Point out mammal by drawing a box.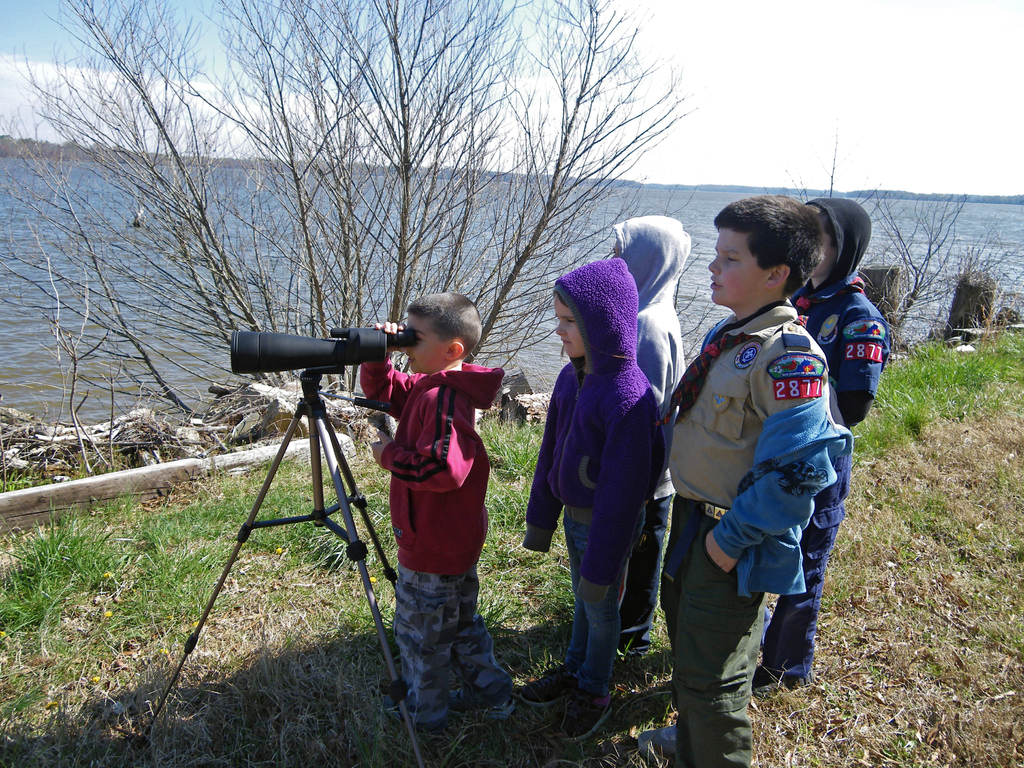
crop(610, 208, 689, 671).
